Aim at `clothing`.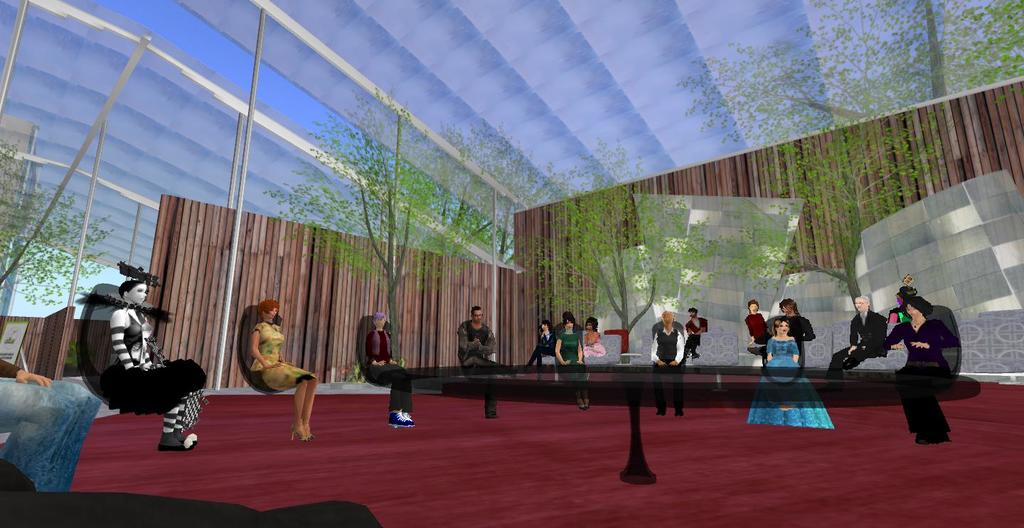
Aimed at (110,303,212,461).
